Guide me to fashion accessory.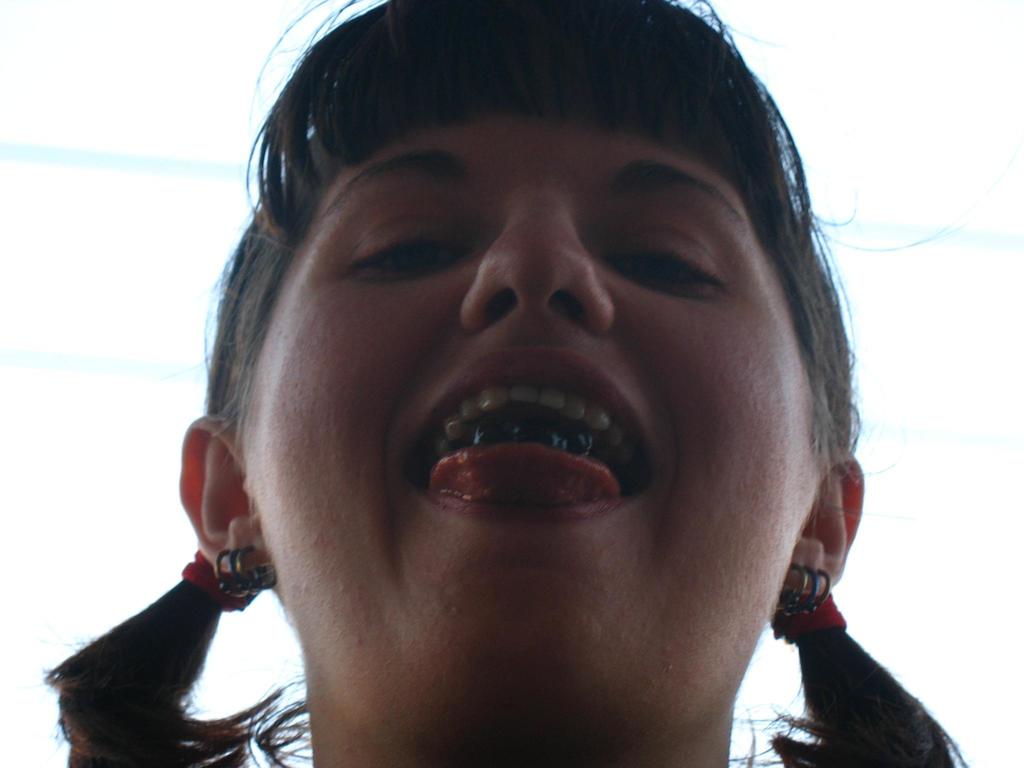
Guidance: box=[179, 547, 252, 606].
